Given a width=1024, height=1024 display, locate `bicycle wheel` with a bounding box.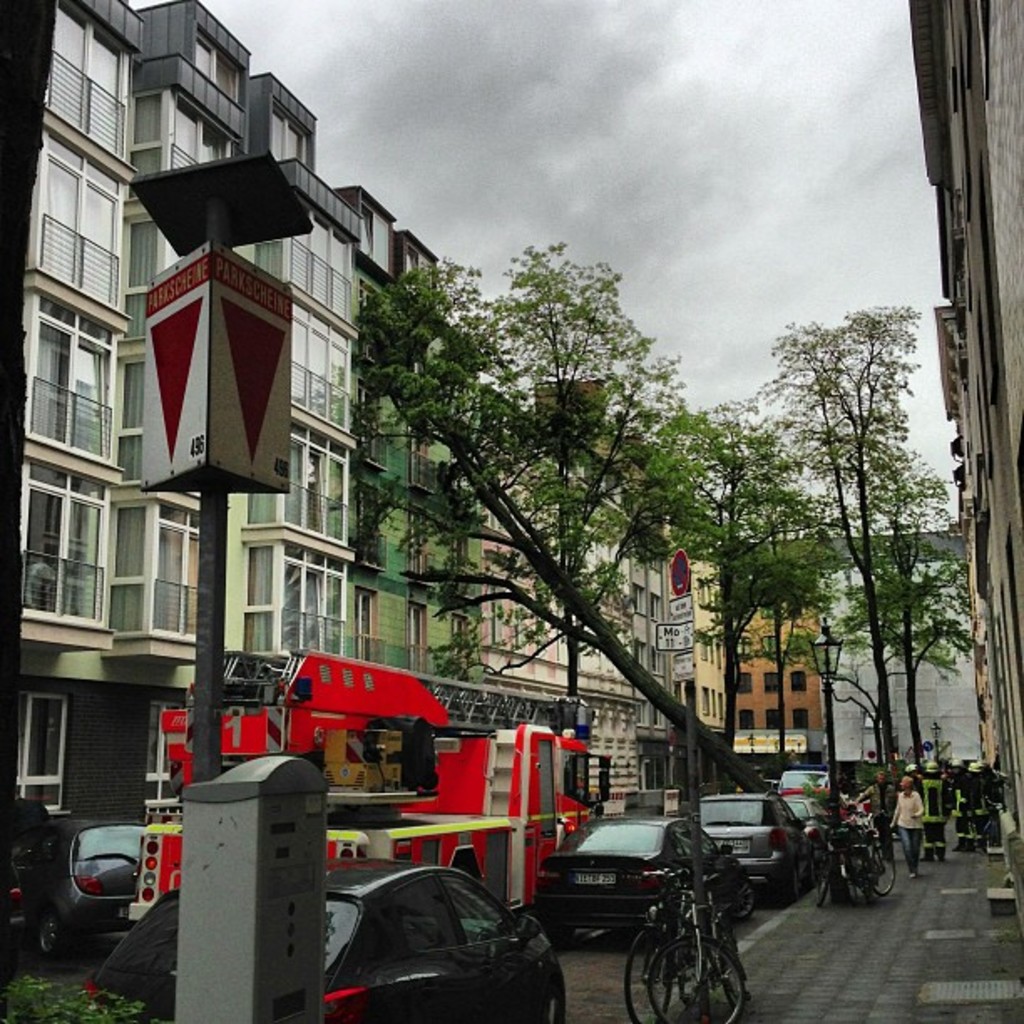
Located: [x1=840, y1=857, x2=857, y2=909].
